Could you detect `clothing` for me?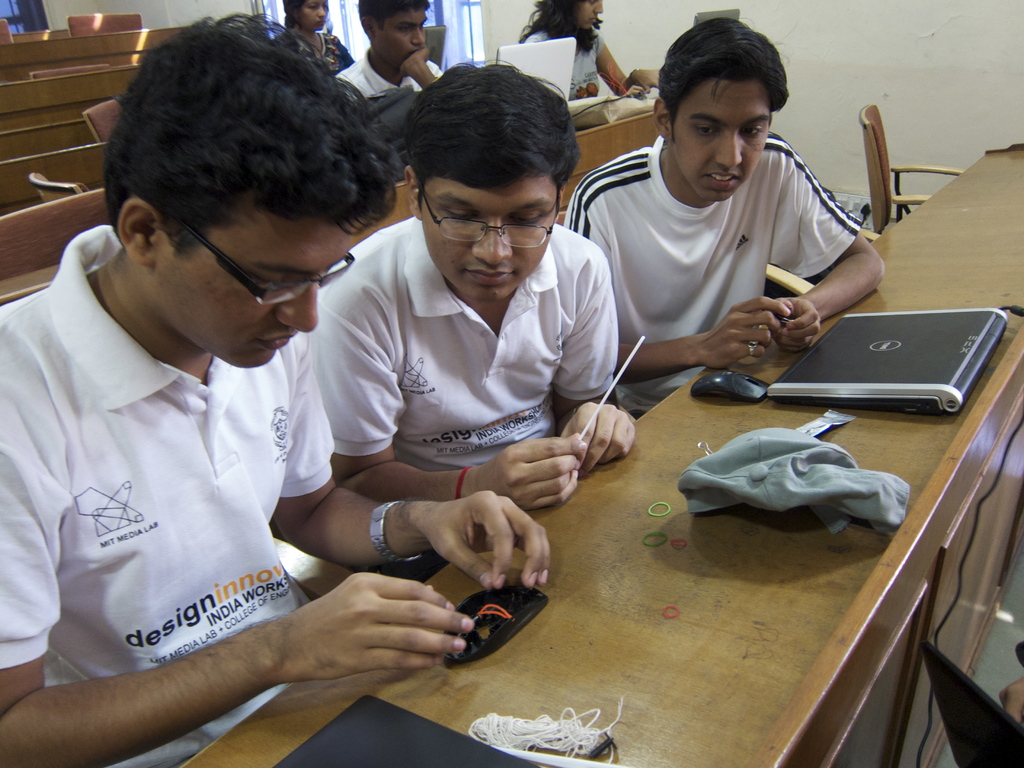
Detection result: x1=291 y1=36 x2=355 y2=80.
